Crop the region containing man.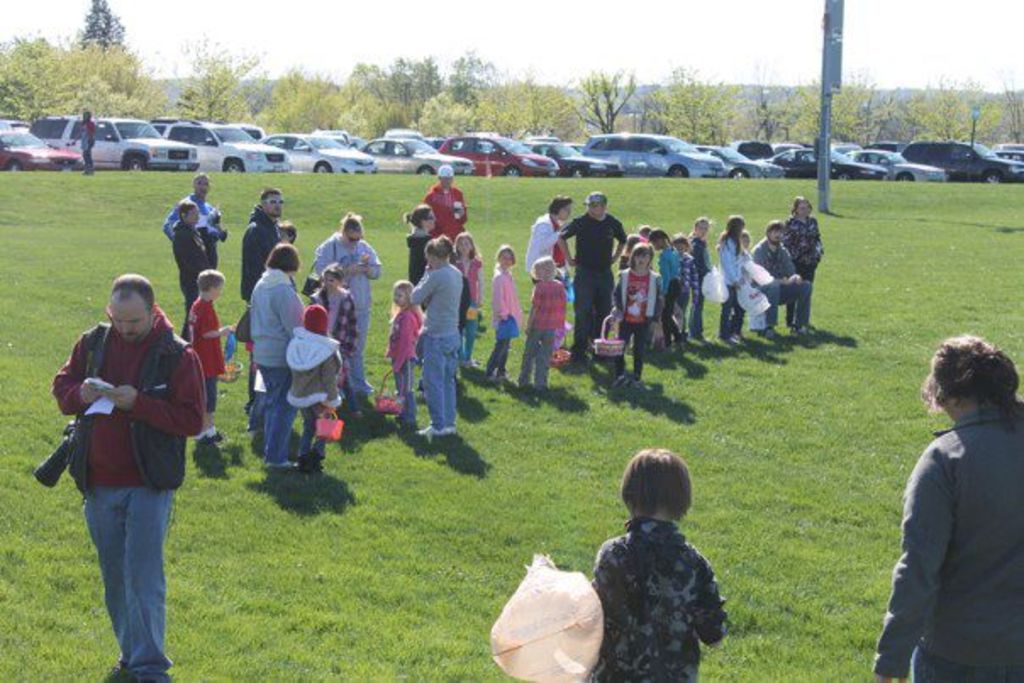
Crop region: [left=39, top=249, right=212, bottom=656].
